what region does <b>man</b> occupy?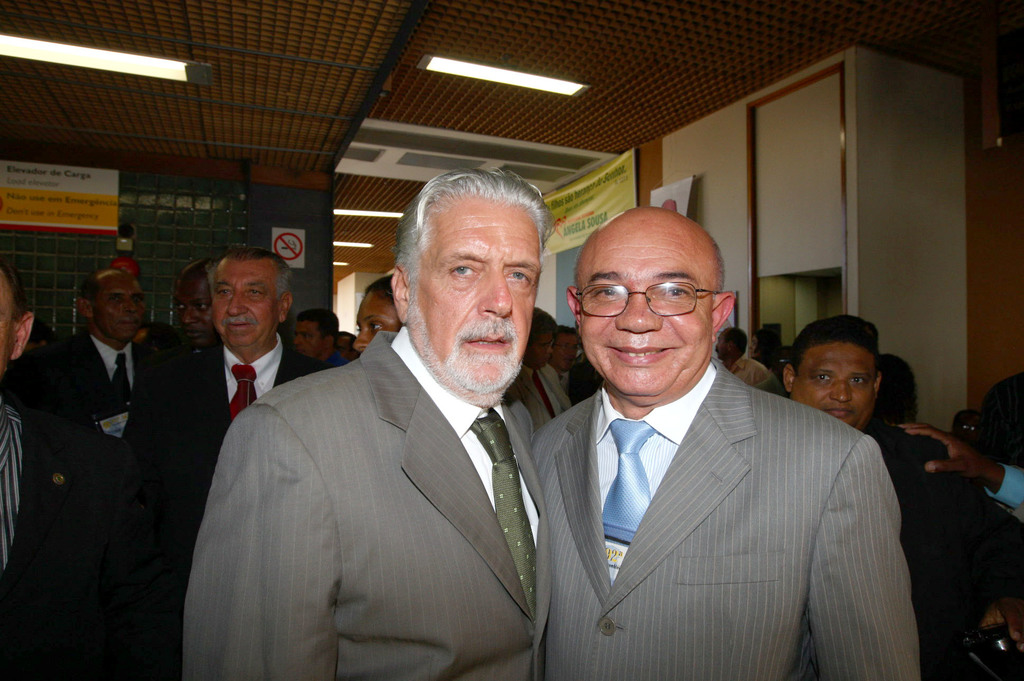
x1=708 y1=326 x2=770 y2=386.
